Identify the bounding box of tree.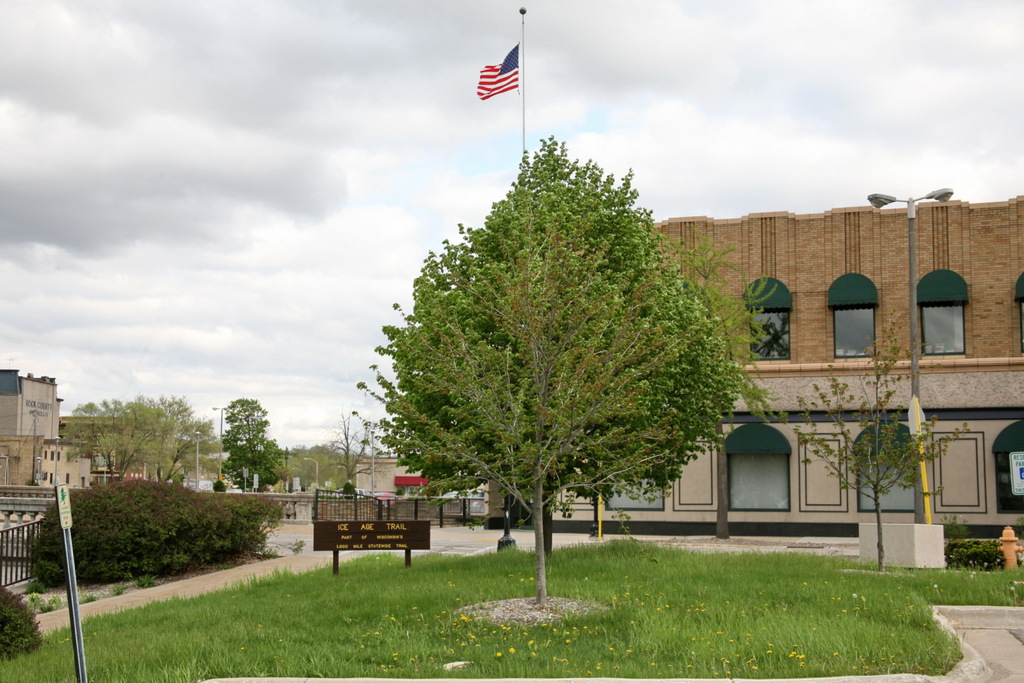
(left=334, top=409, right=370, bottom=485).
